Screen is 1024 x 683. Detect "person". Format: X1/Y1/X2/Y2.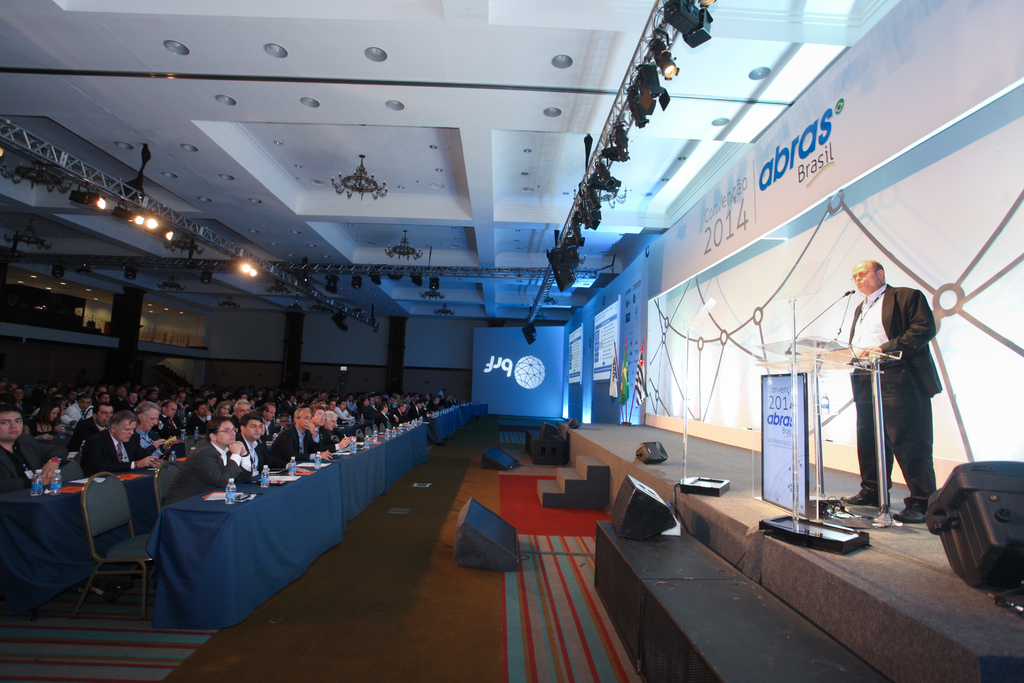
161/412/255/511.
